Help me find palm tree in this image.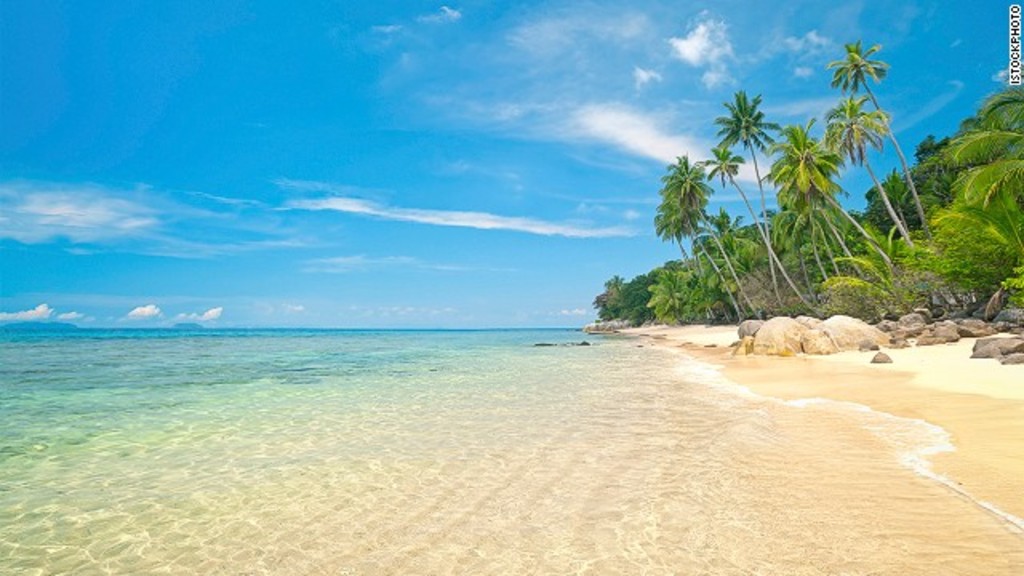
Found it: box(712, 90, 826, 310).
